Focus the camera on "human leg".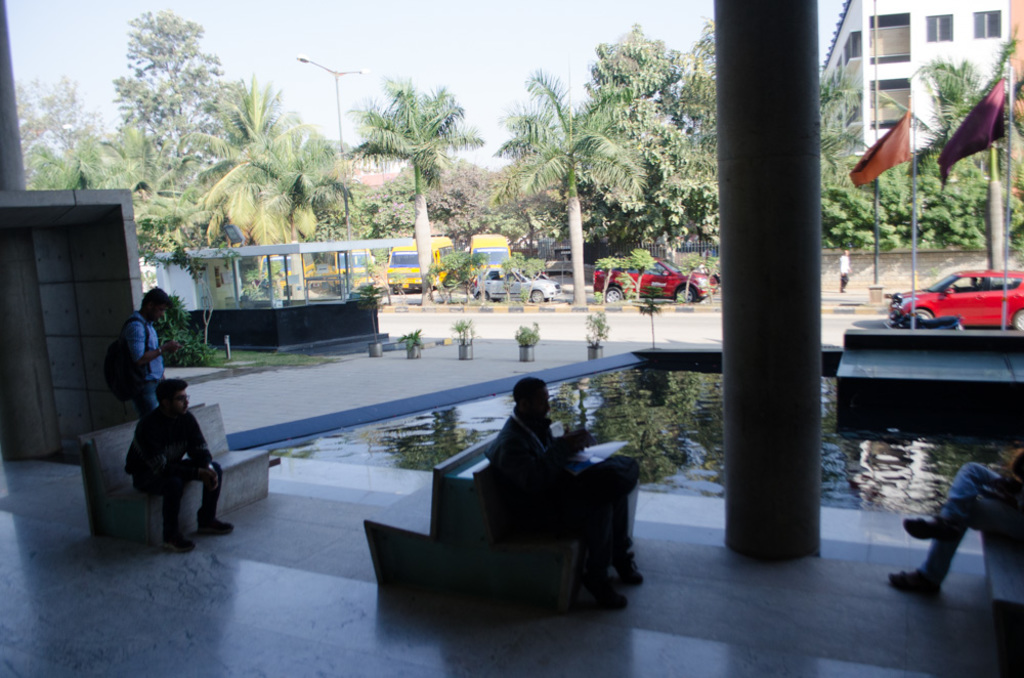
Focus region: {"x1": 133, "y1": 459, "x2": 196, "y2": 544}.
